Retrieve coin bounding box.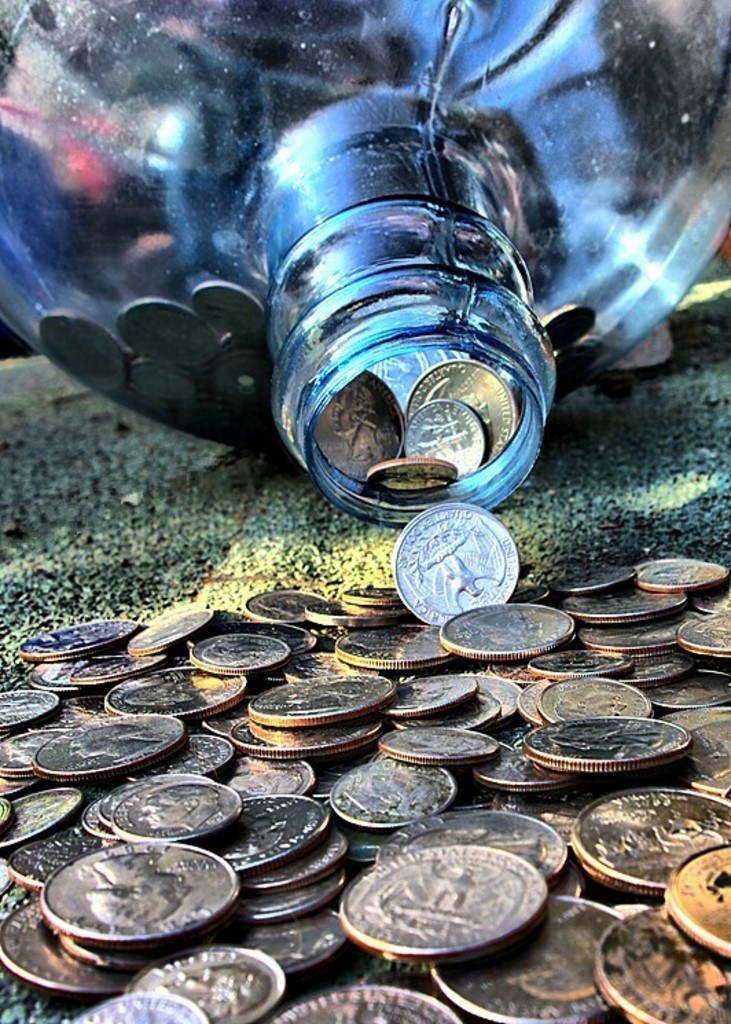
Bounding box: {"left": 181, "top": 279, "right": 264, "bottom": 326}.
